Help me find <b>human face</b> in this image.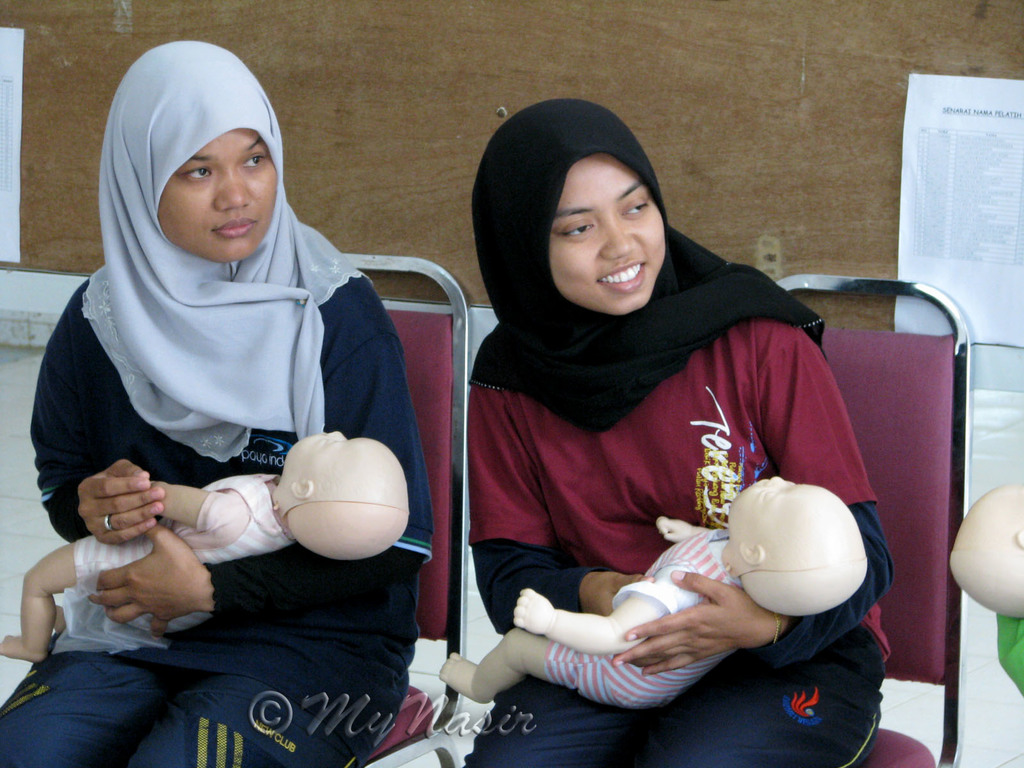
Found it: x1=547, y1=153, x2=665, y2=314.
